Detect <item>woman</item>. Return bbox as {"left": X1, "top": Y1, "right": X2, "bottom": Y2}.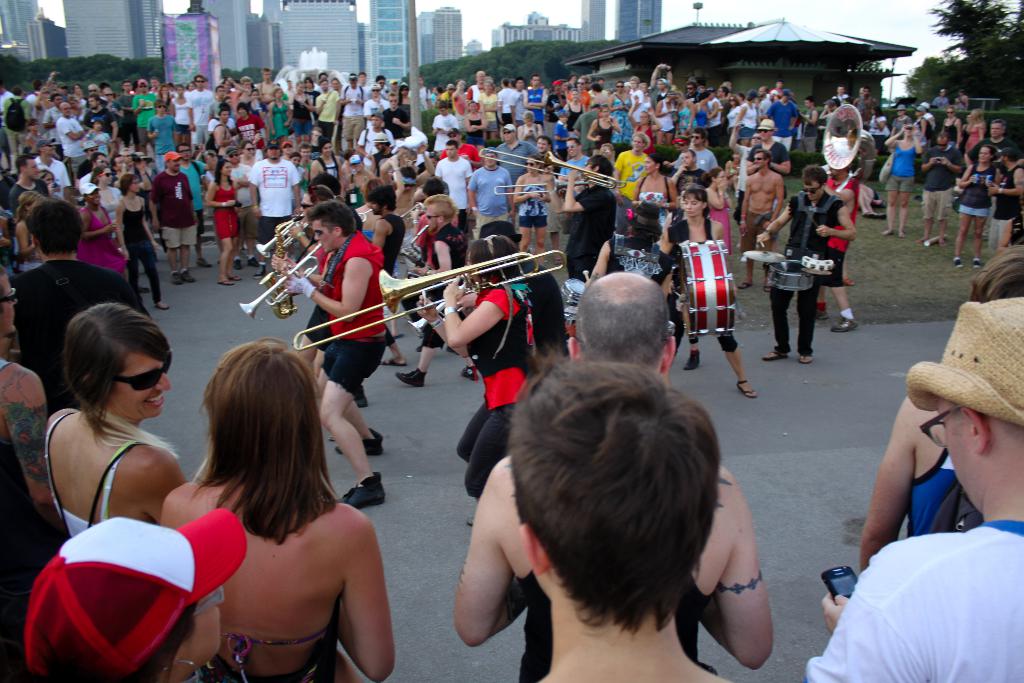
{"left": 40, "top": 309, "right": 192, "bottom": 555}.
